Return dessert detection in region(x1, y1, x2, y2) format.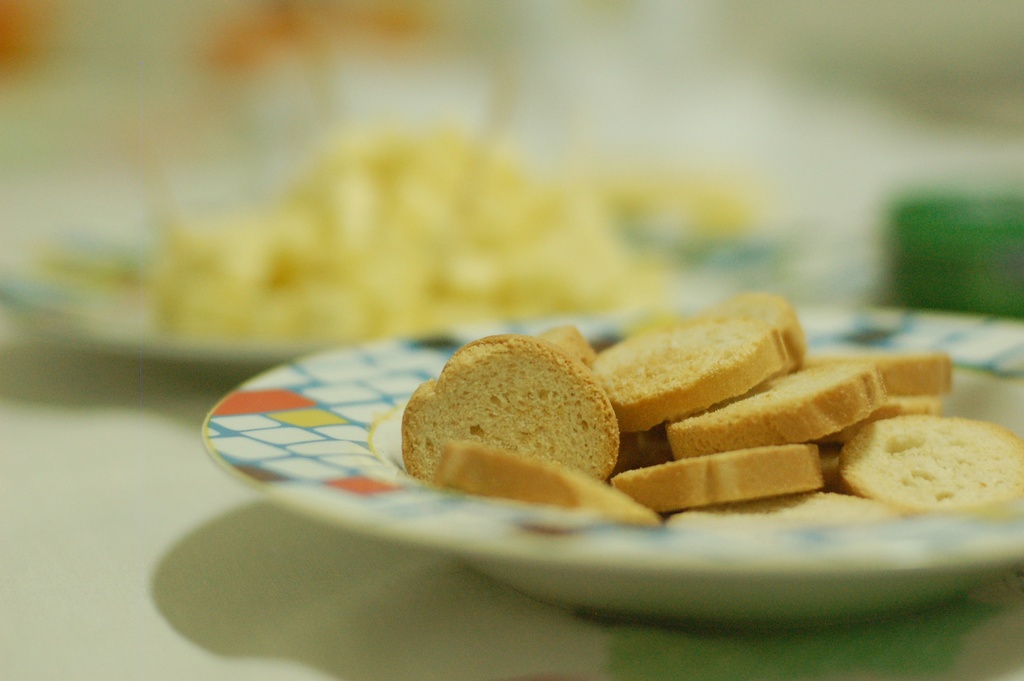
region(435, 438, 622, 509).
